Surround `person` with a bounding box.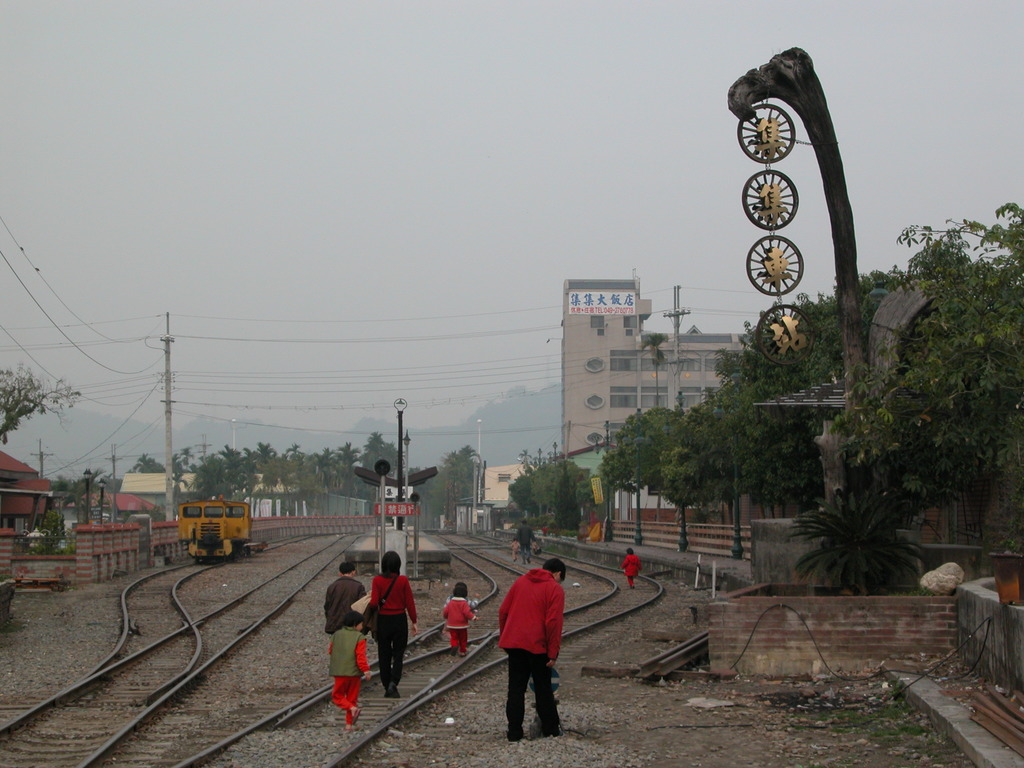
region(330, 605, 374, 725).
